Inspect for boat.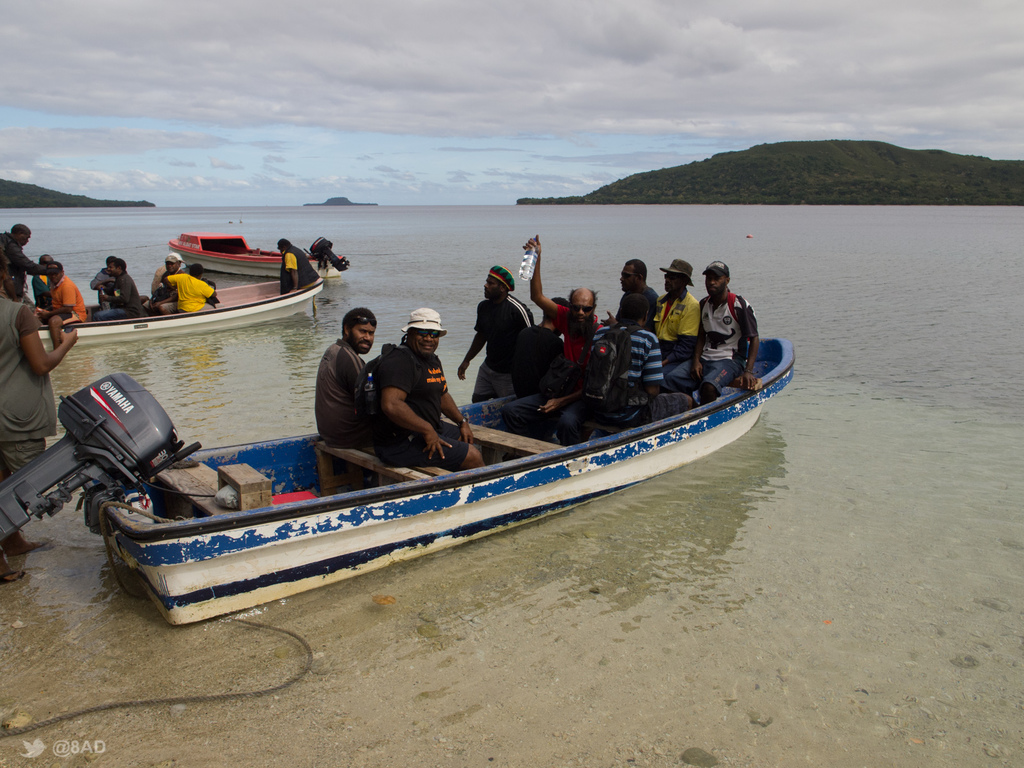
Inspection: [x1=170, y1=228, x2=345, y2=274].
